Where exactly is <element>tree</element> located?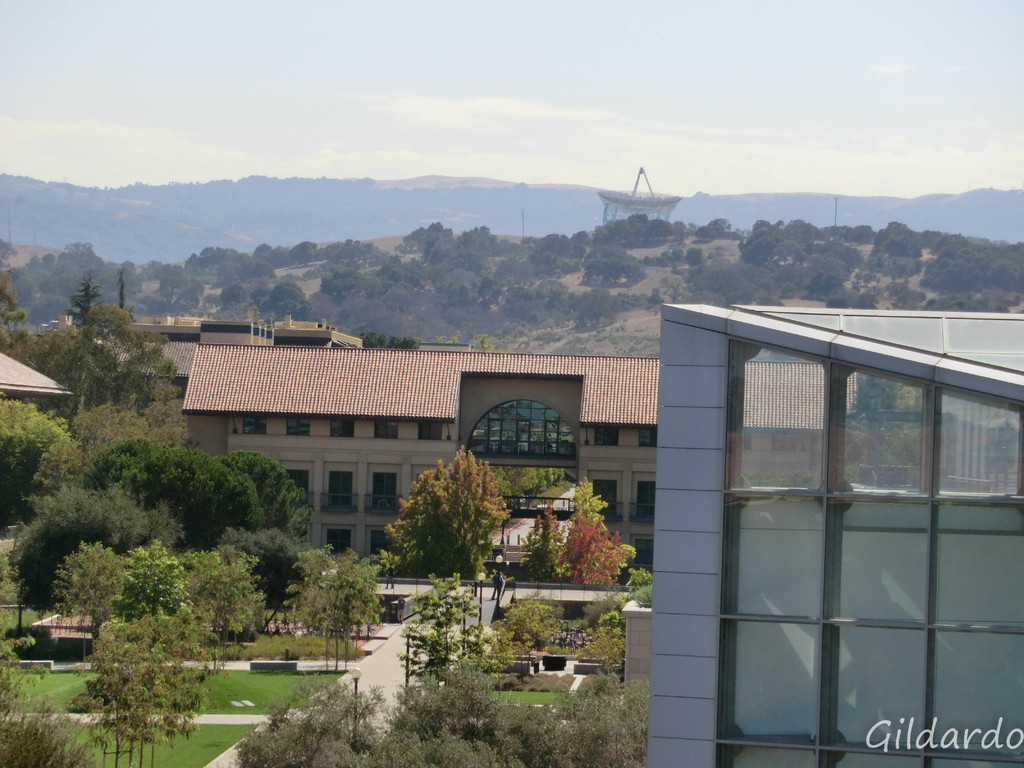
Its bounding box is box=[218, 522, 300, 611].
